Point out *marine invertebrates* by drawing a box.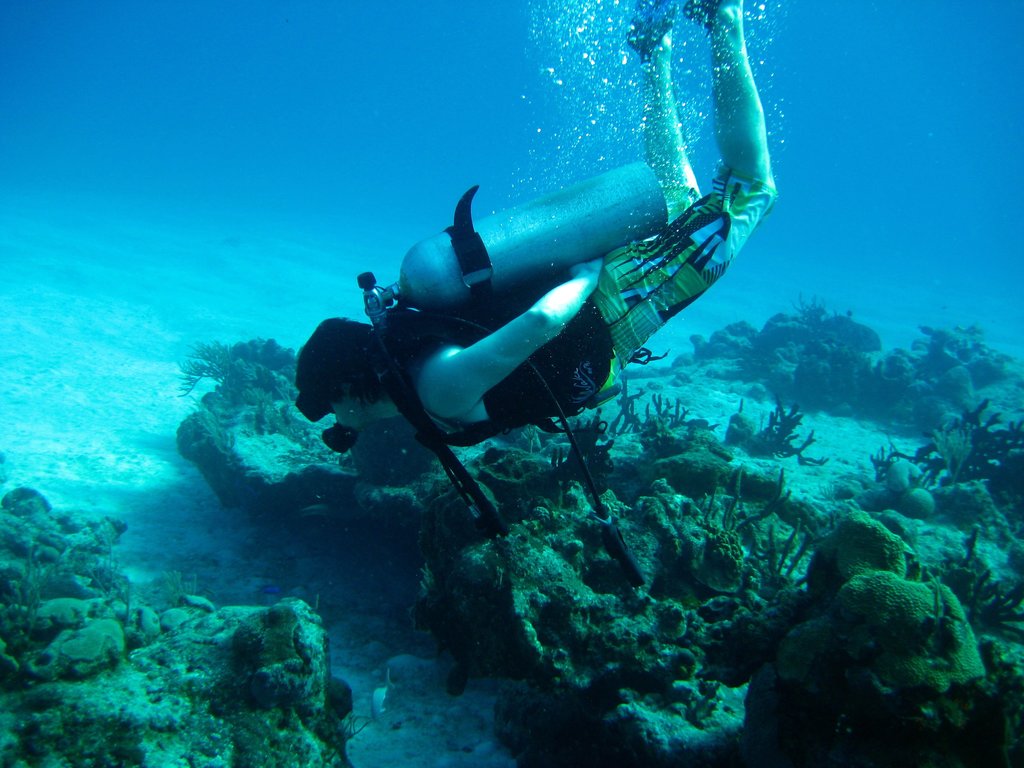
box=[144, 331, 413, 554].
